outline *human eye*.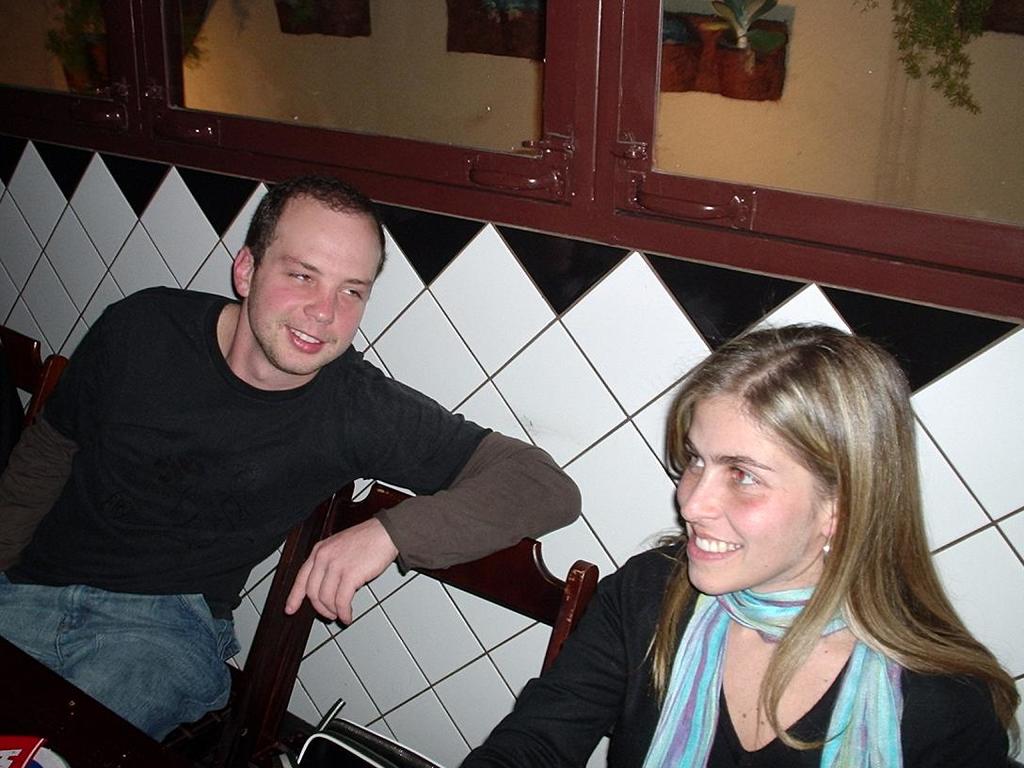
Outline: 345,287,366,301.
